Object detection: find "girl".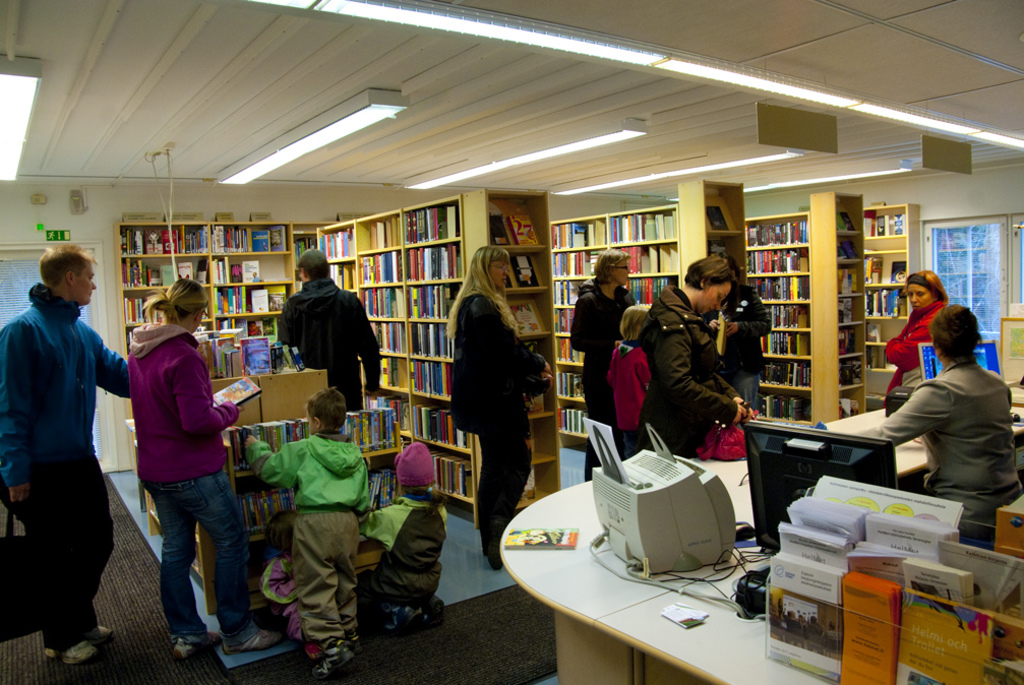
l=360, t=443, r=460, b=631.
